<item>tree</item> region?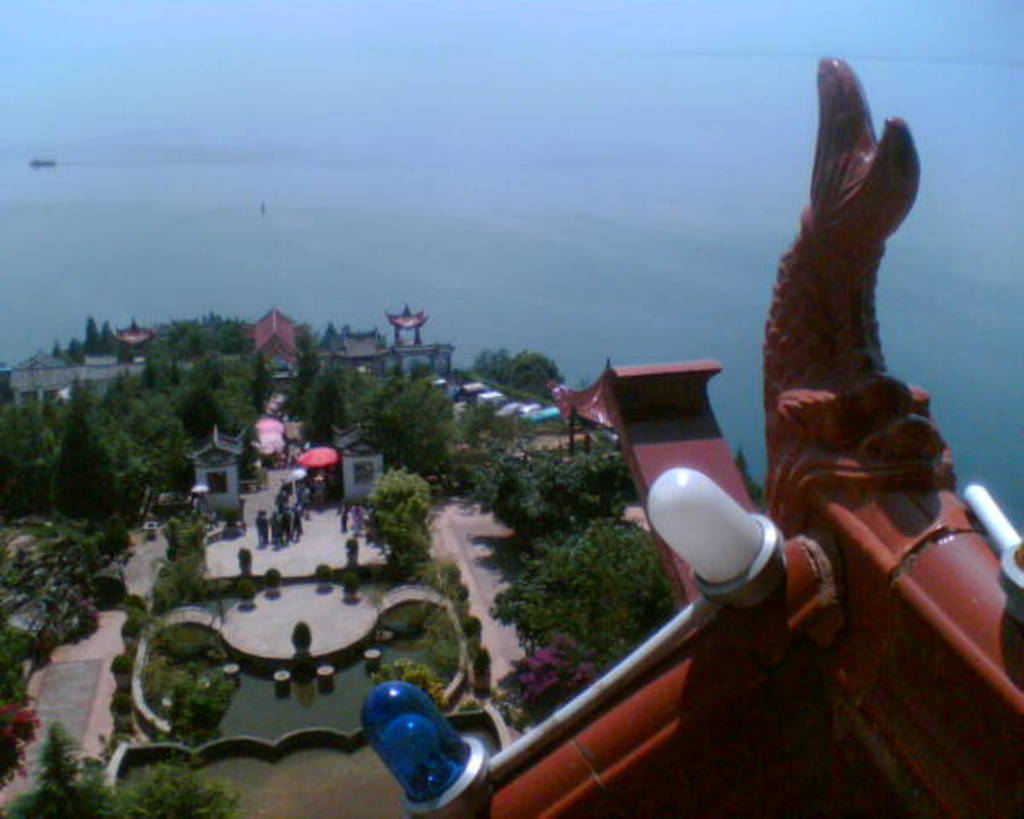
(348,363,406,459)
